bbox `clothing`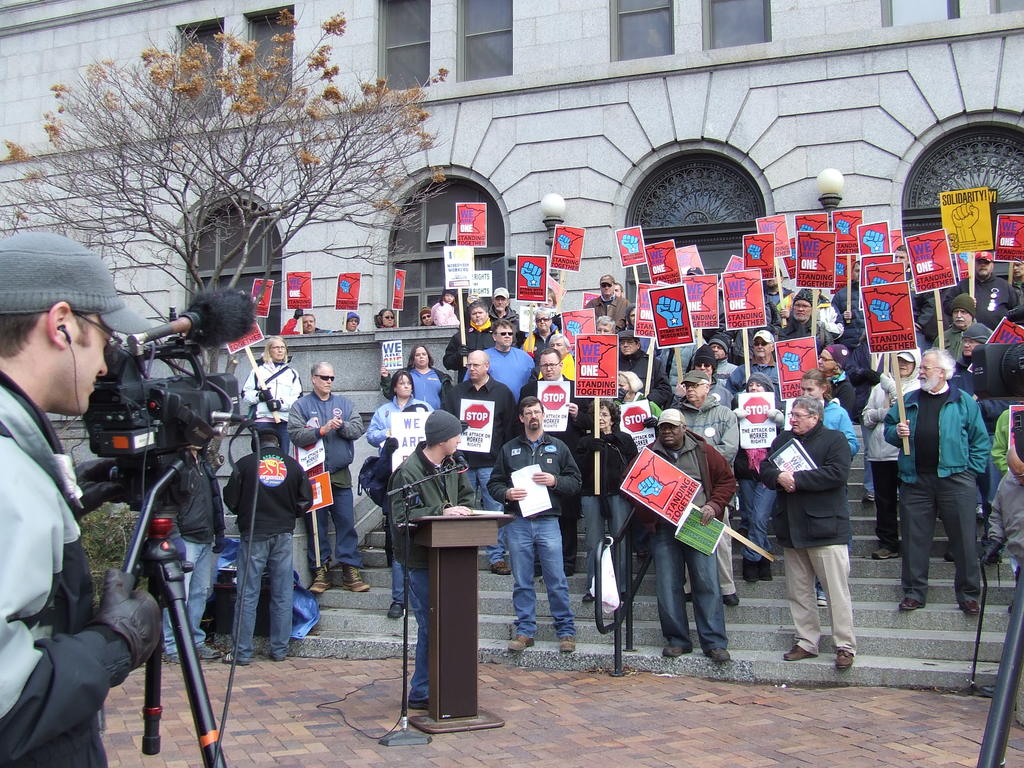
box(733, 374, 776, 549)
